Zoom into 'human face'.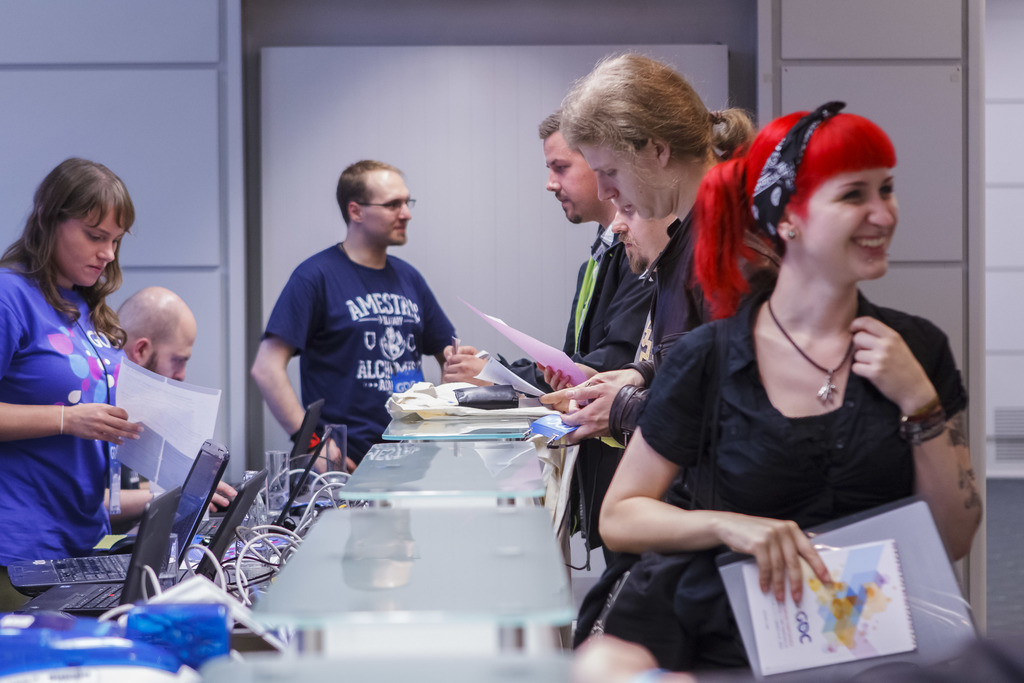
Zoom target: 58 211 129 289.
